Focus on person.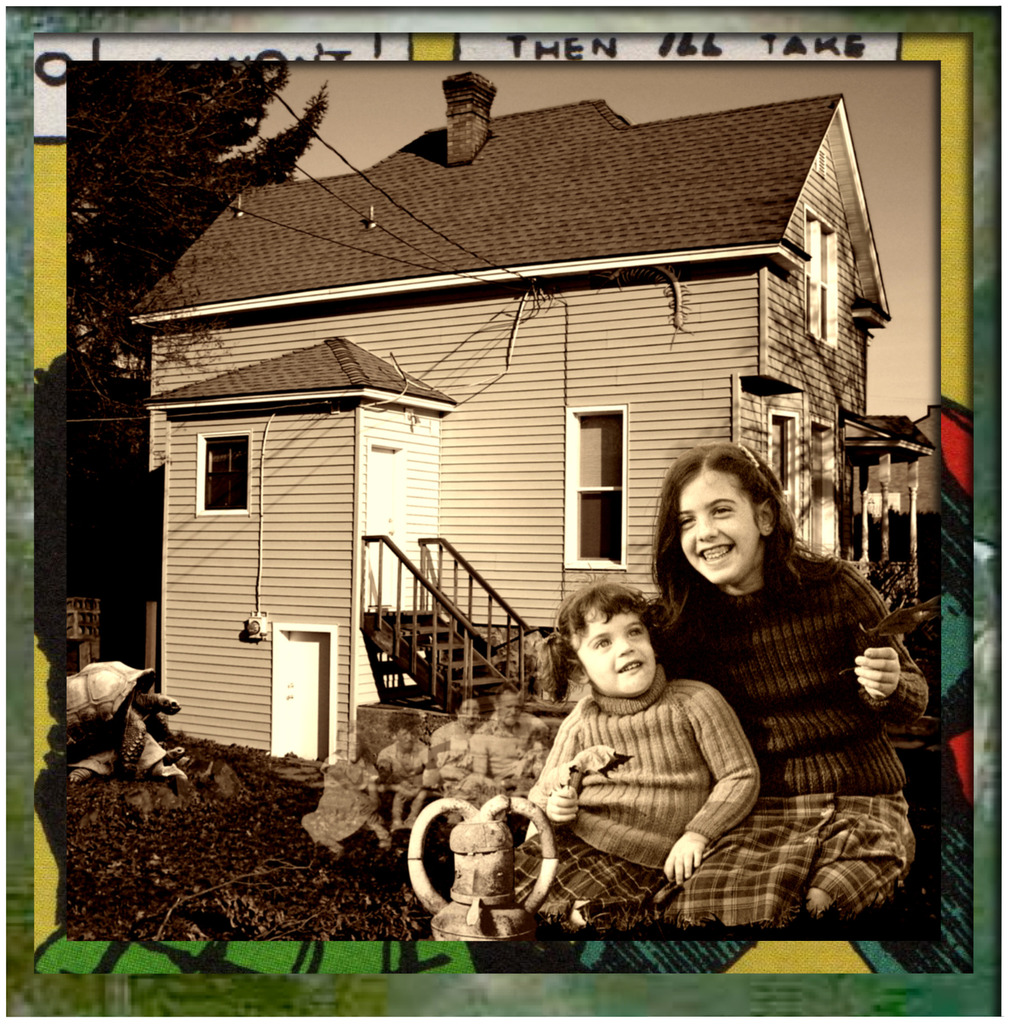
Focused at (645,439,937,938).
